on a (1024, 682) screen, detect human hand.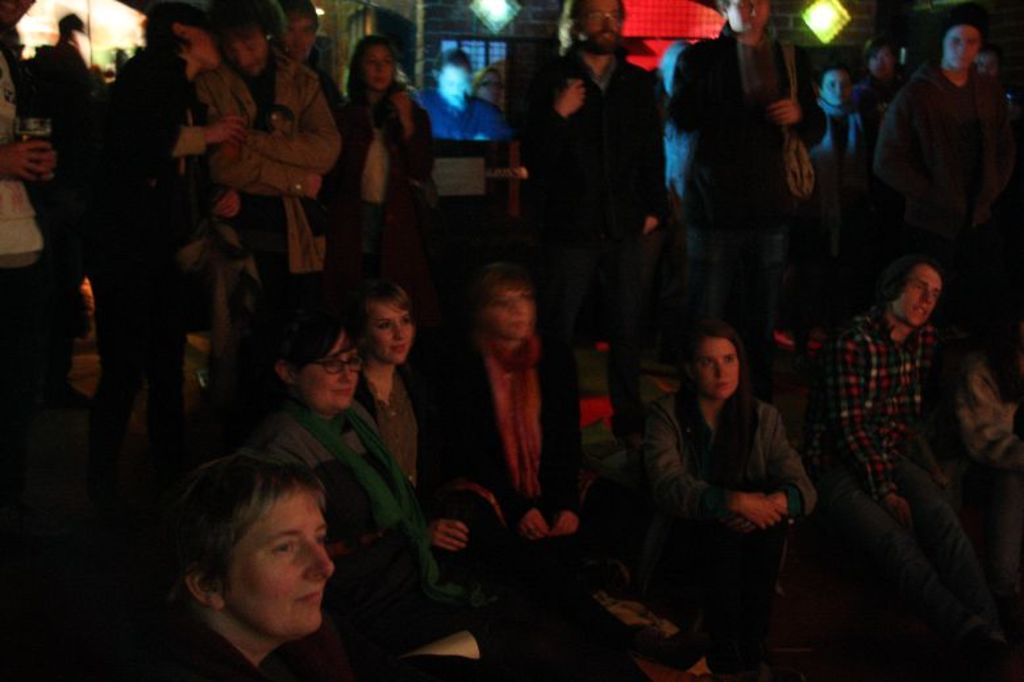
region(744, 475, 815, 556).
